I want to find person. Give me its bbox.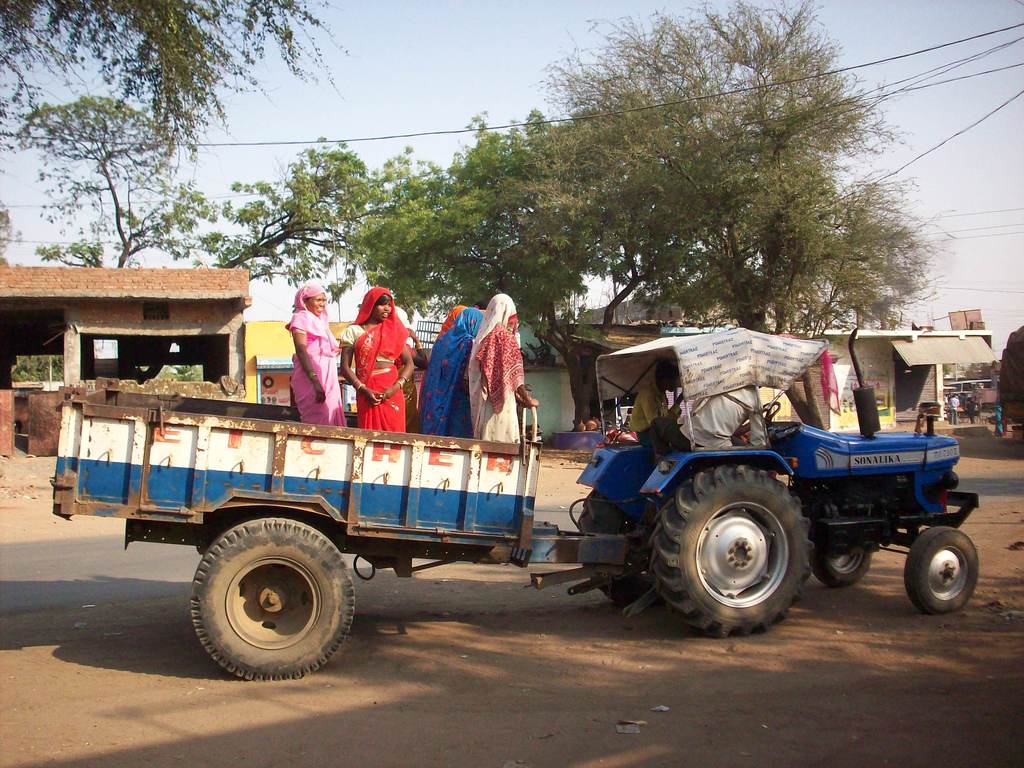
rect(286, 282, 347, 431).
